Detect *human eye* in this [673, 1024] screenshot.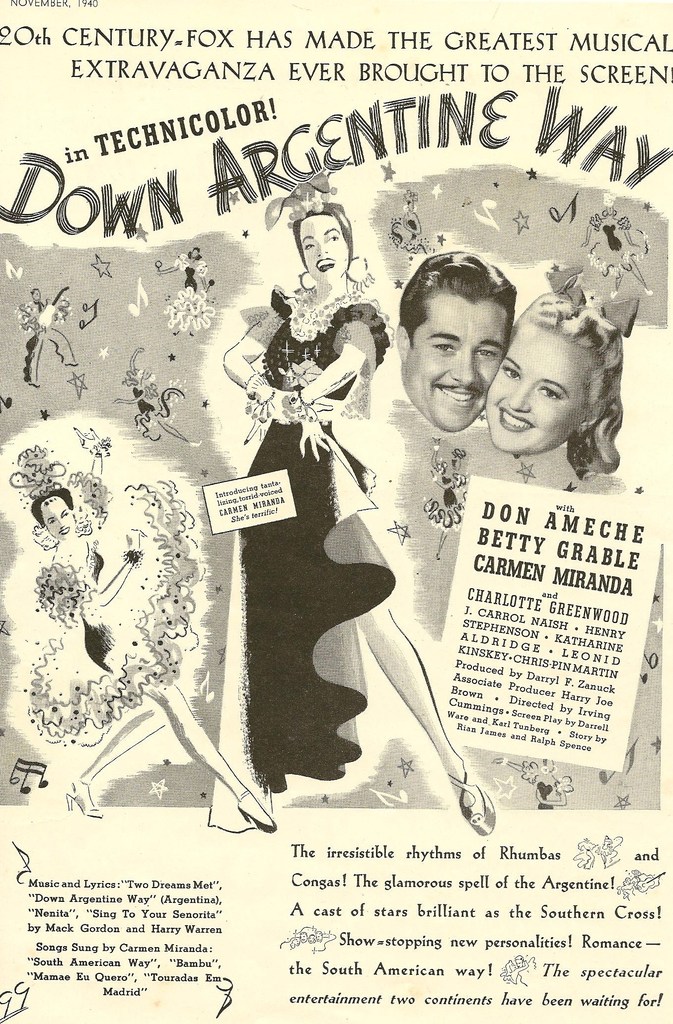
Detection: bbox=(429, 338, 455, 357).
